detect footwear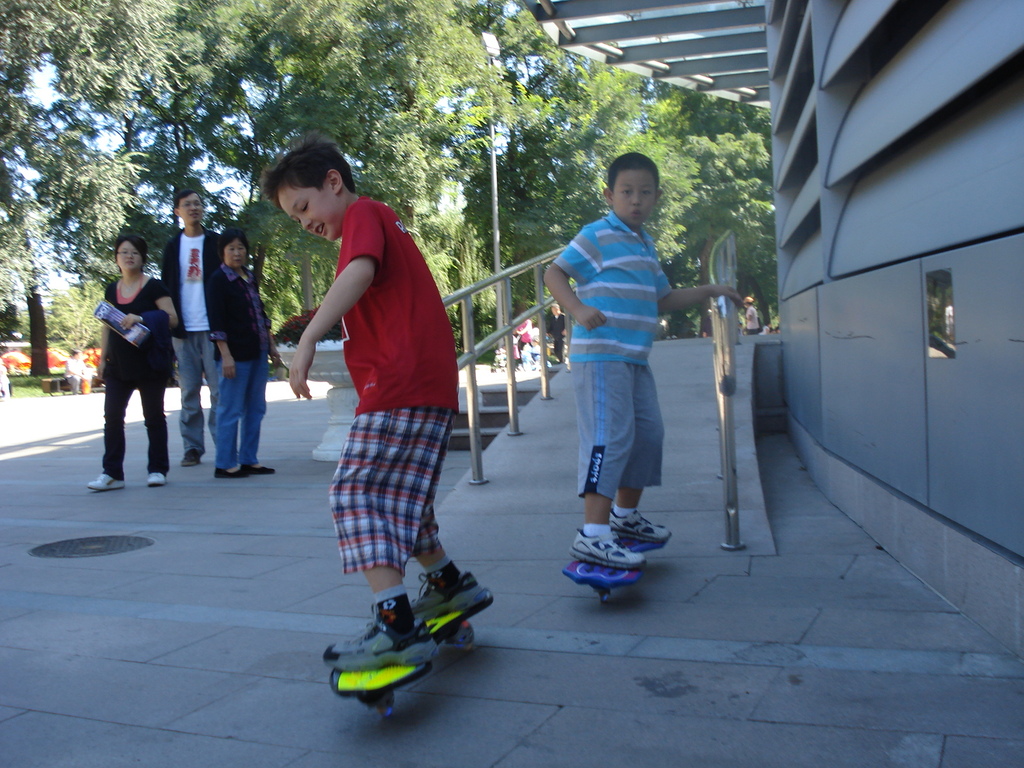
crop(411, 568, 492, 621)
